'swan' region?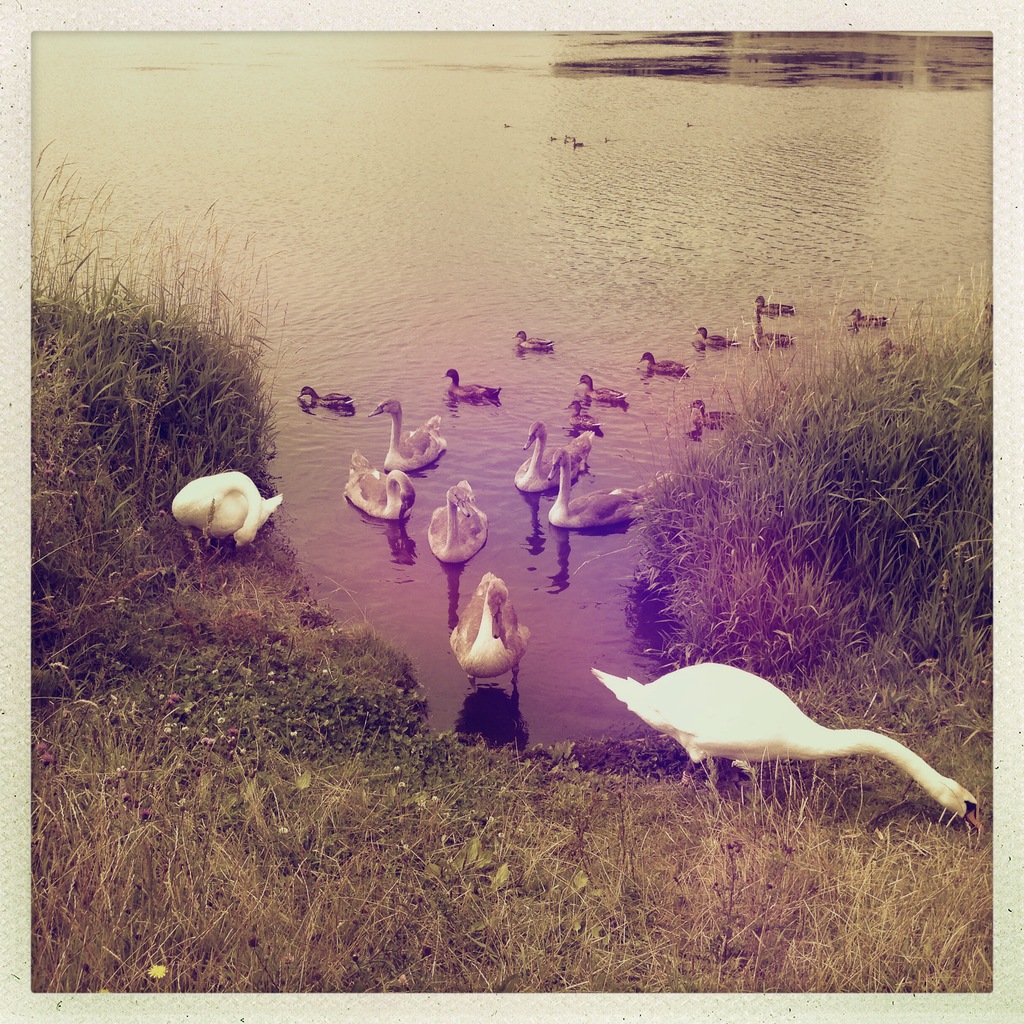
x1=543 y1=447 x2=676 y2=532
